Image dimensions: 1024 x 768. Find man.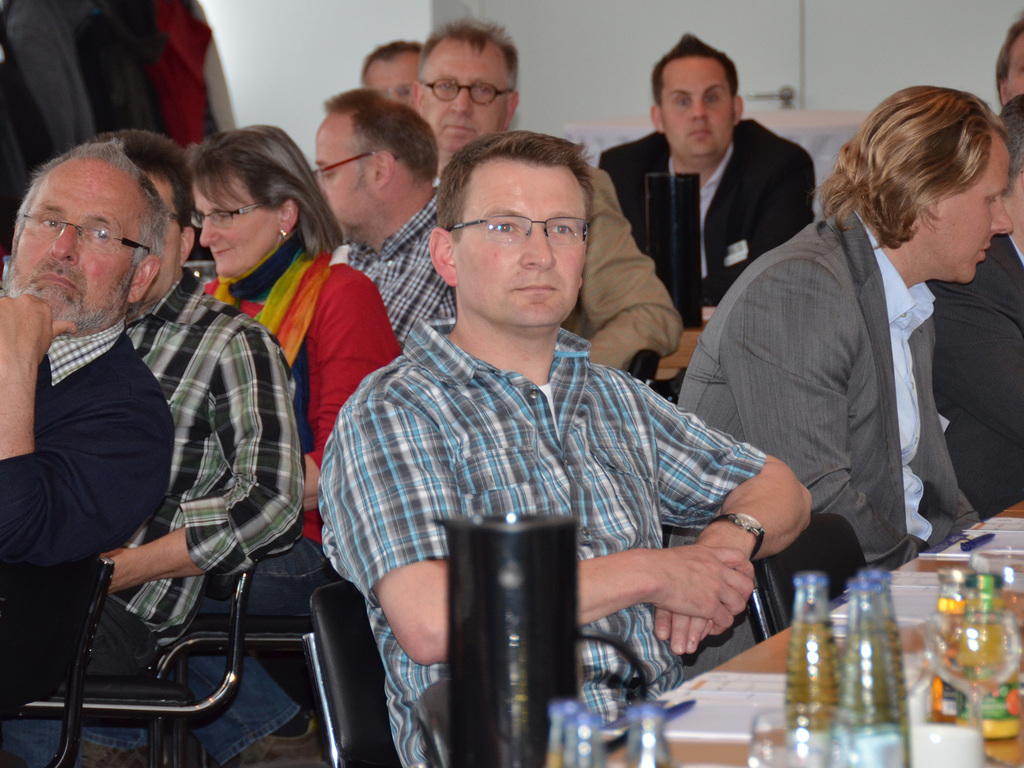
(x1=410, y1=15, x2=681, y2=371).
